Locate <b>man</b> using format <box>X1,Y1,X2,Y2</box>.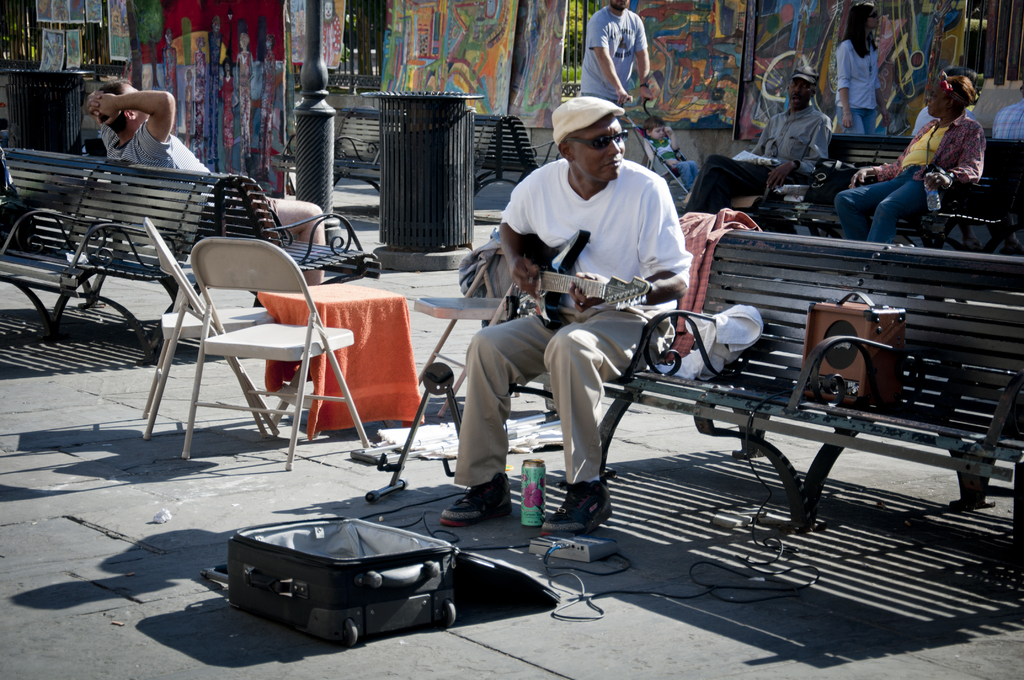
<box>675,65,837,218</box>.
